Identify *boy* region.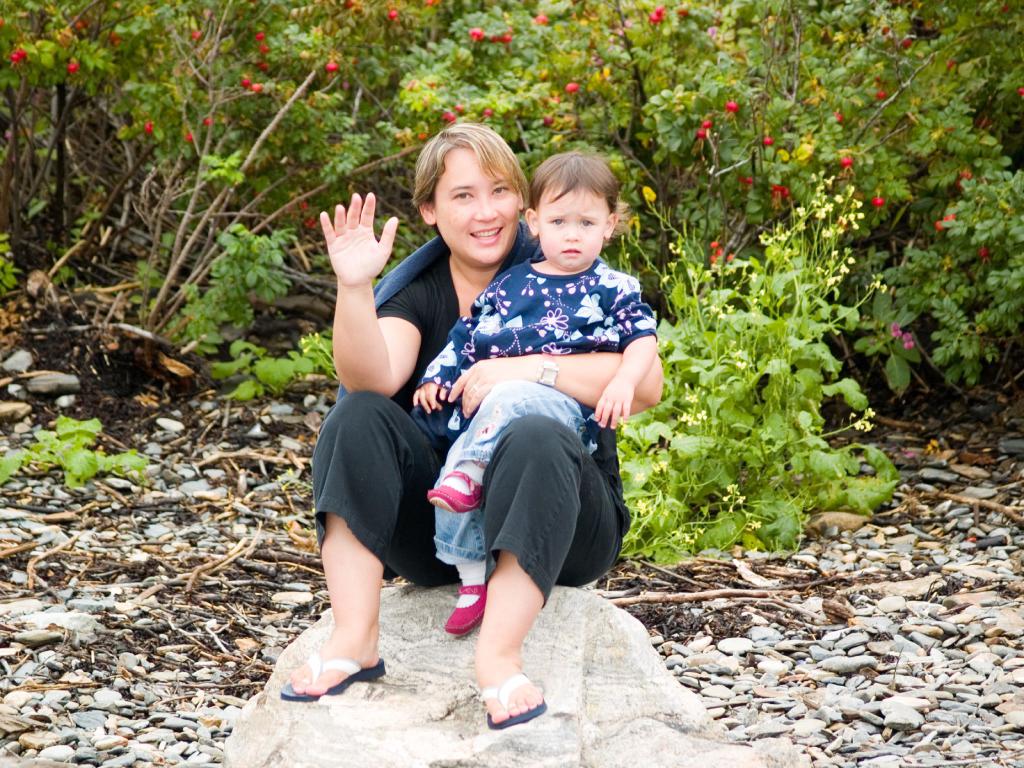
Region: bbox=(410, 153, 657, 637).
